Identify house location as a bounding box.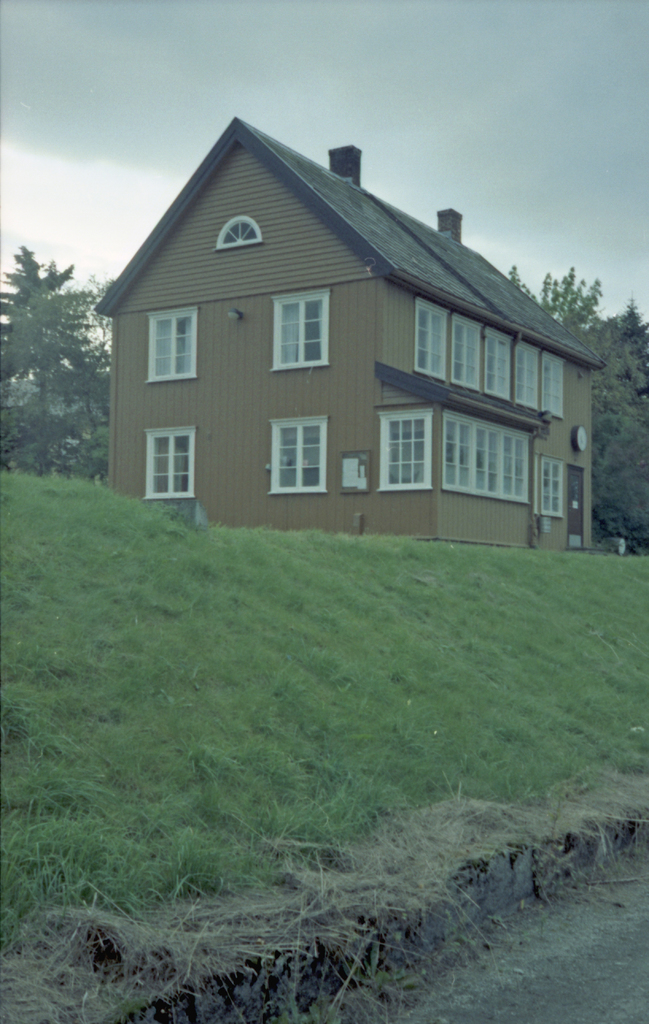
detection(93, 118, 601, 563).
